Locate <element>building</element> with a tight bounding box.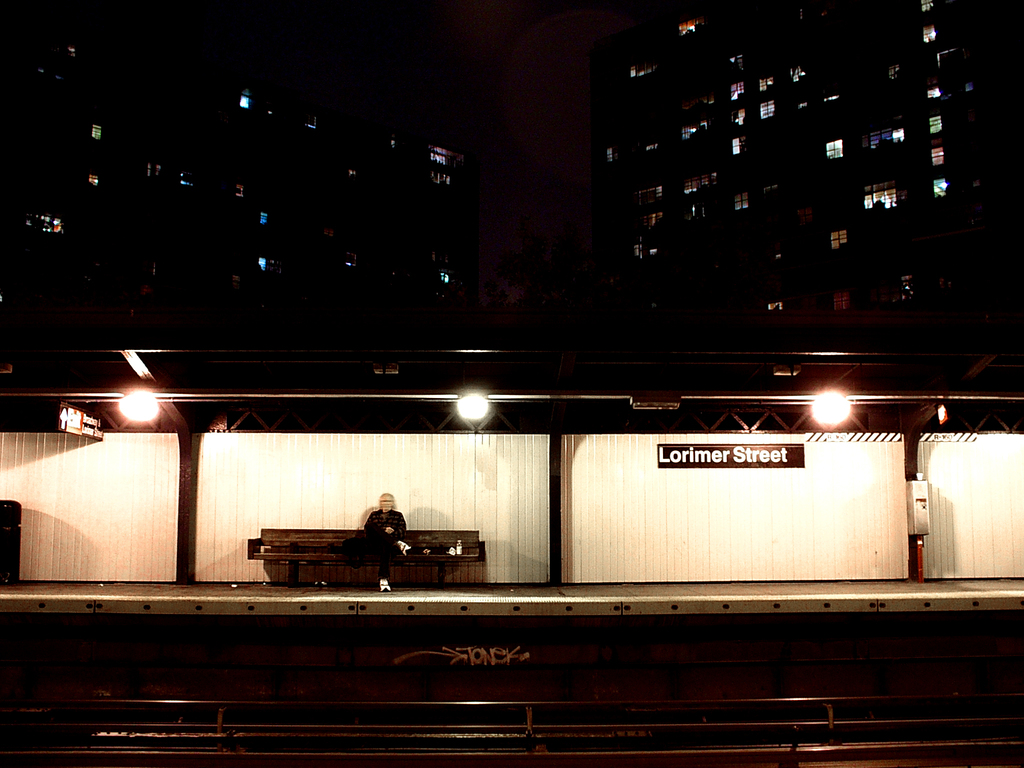
left=12, top=31, right=469, bottom=323.
